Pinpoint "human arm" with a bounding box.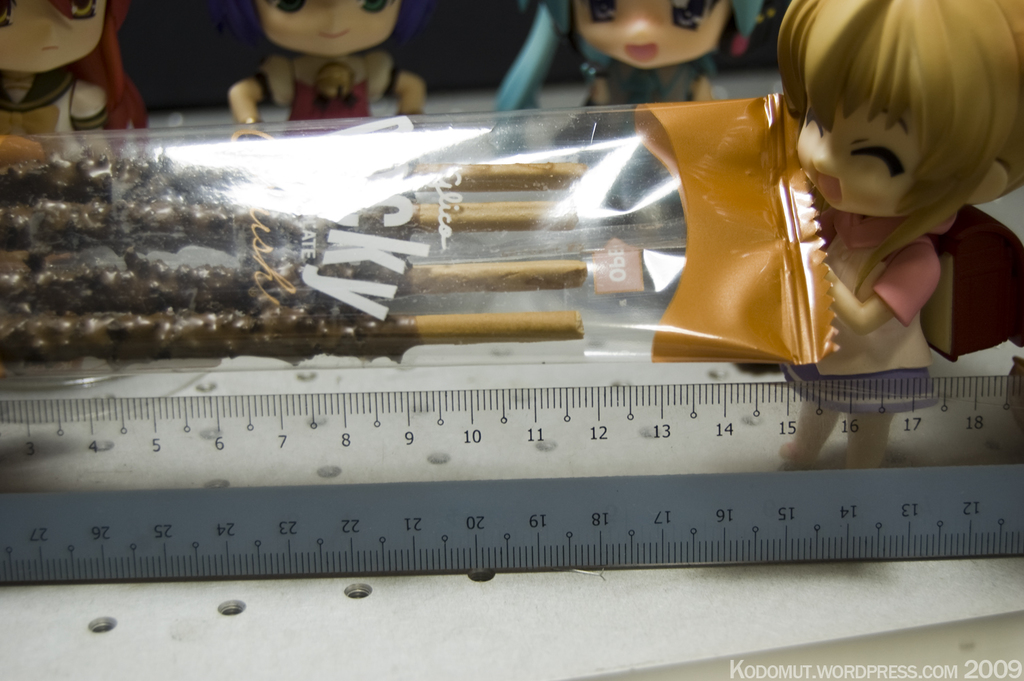
(225, 77, 281, 129).
